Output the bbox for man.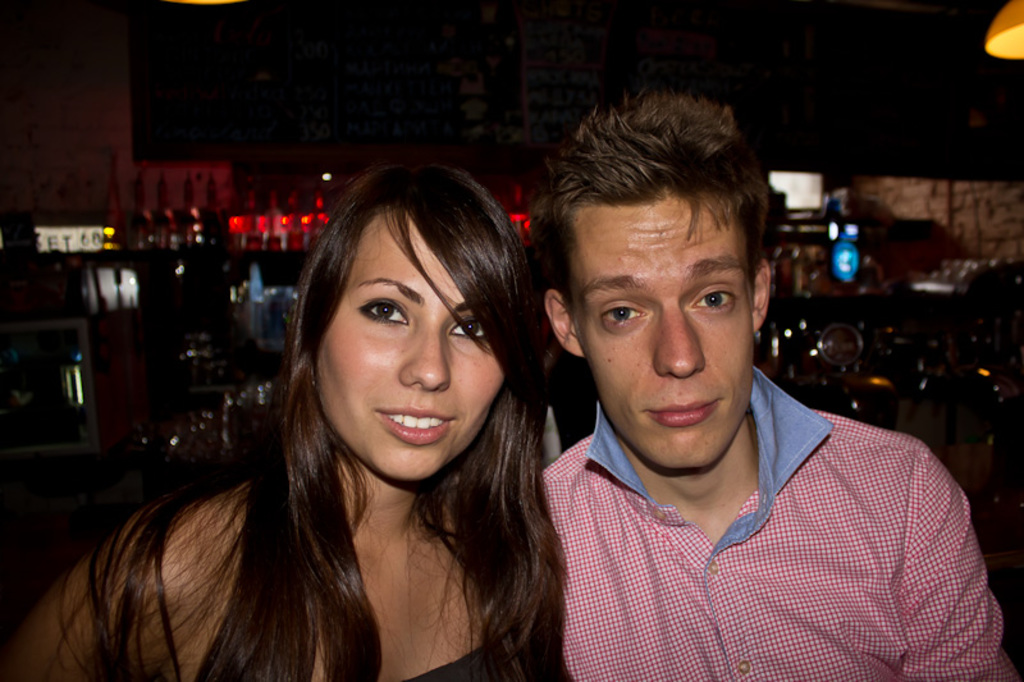
471/124/975/665.
